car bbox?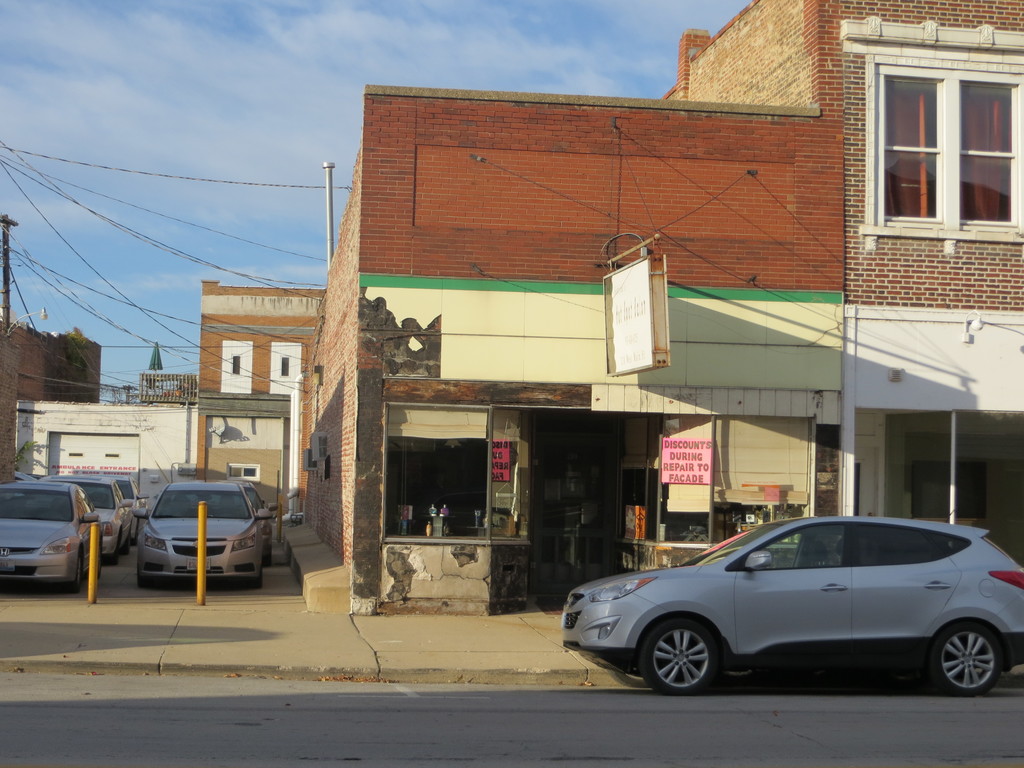
(109, 476, 149, 541)
